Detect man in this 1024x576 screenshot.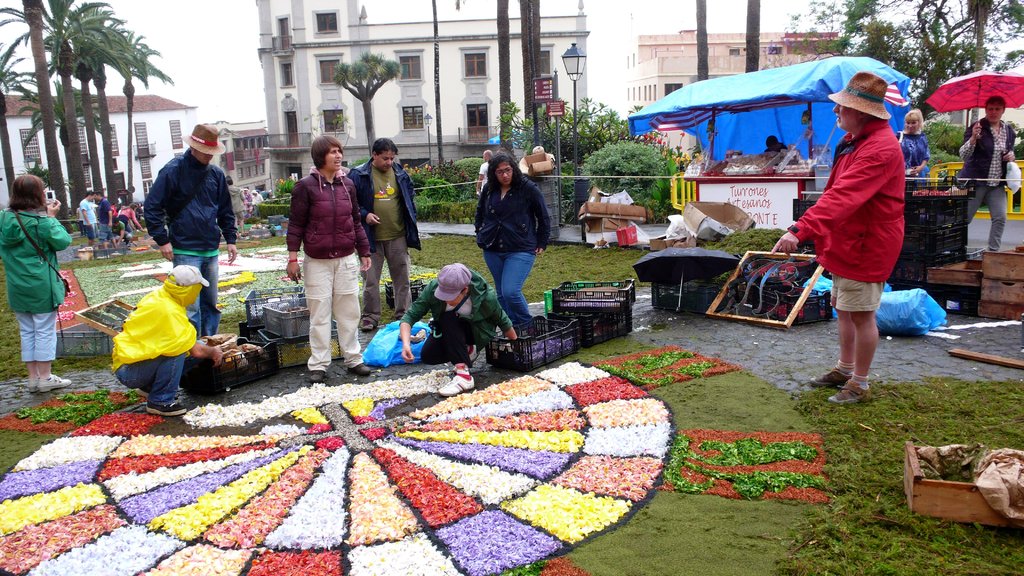
Detection: select_region(358, 139, 420, 330).
